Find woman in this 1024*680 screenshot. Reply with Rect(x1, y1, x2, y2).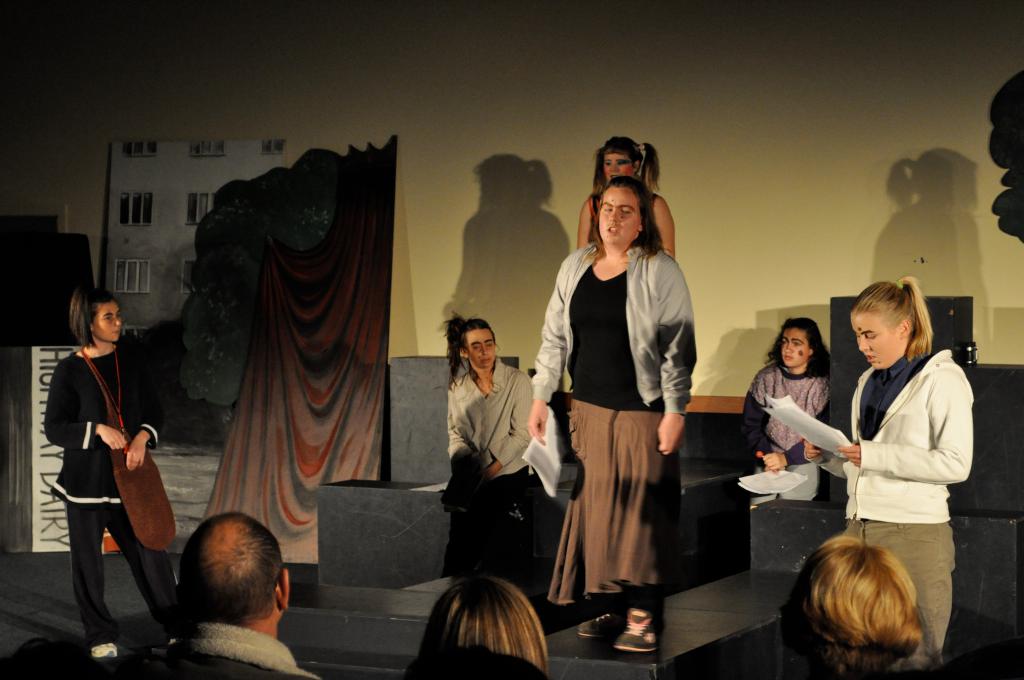
Rect(575, 132, 680, 250).
